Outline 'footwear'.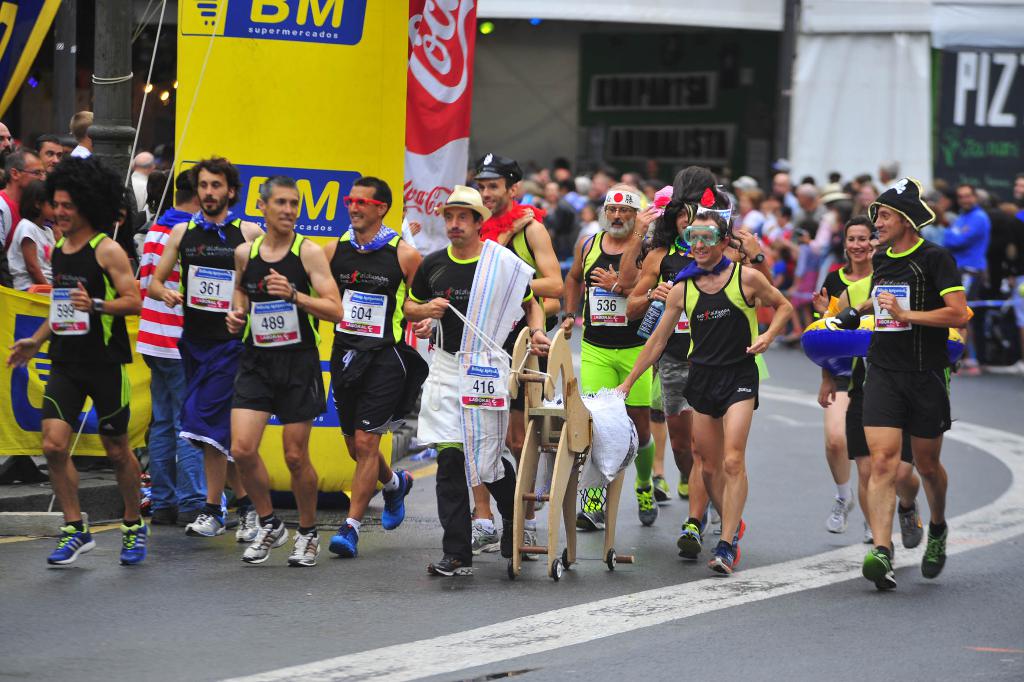
Outline: BBox(862, 543, 897, 593).
